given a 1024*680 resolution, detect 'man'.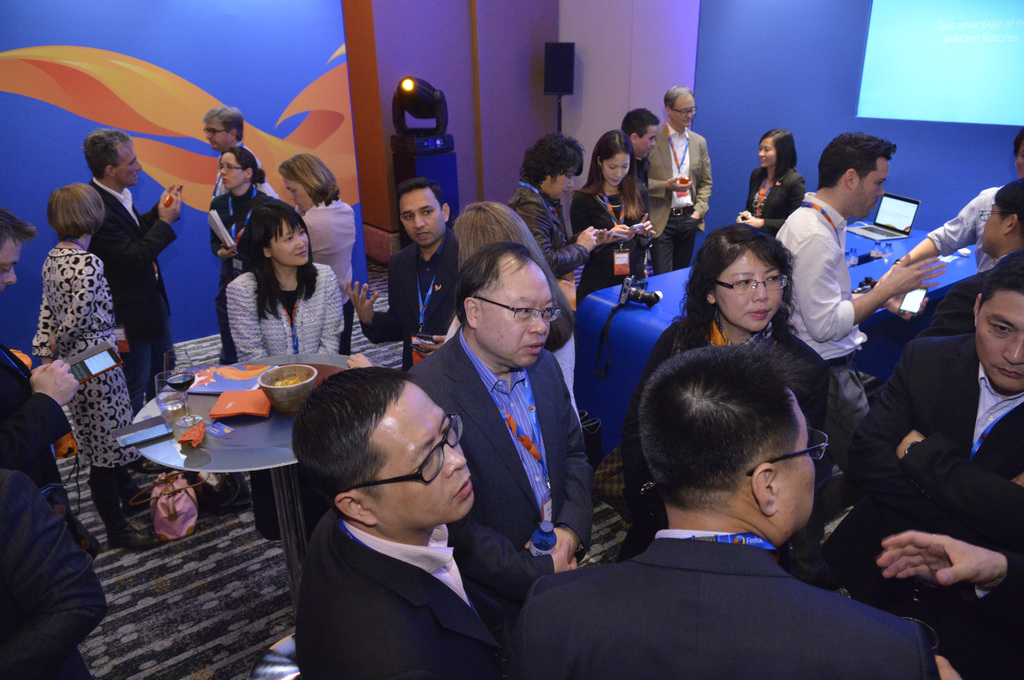
[926, 173, 1023, 336].
